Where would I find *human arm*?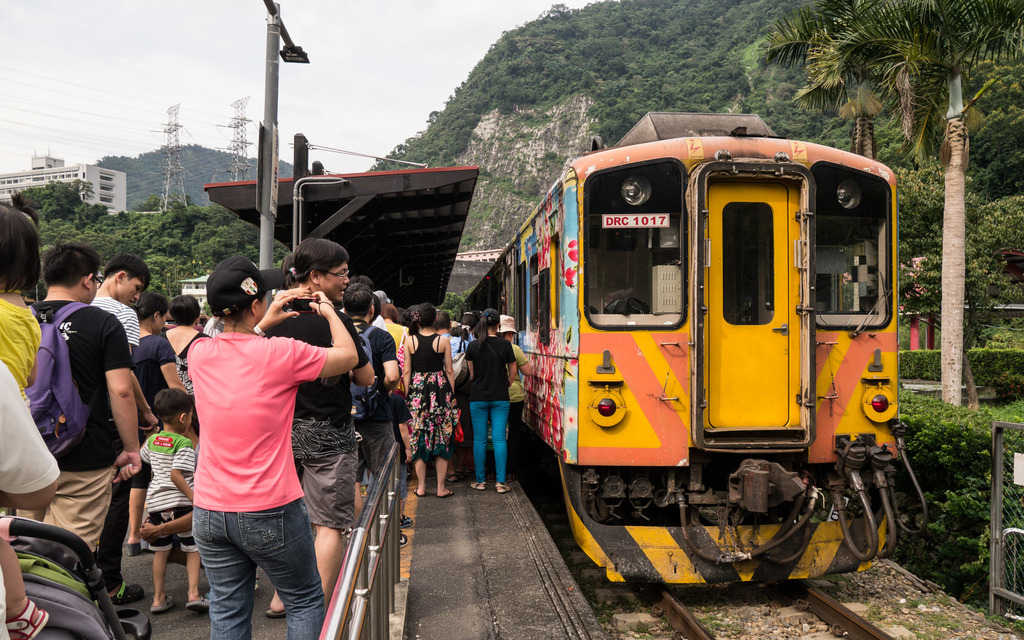
At bbox=[375, 328, 400, 396].
